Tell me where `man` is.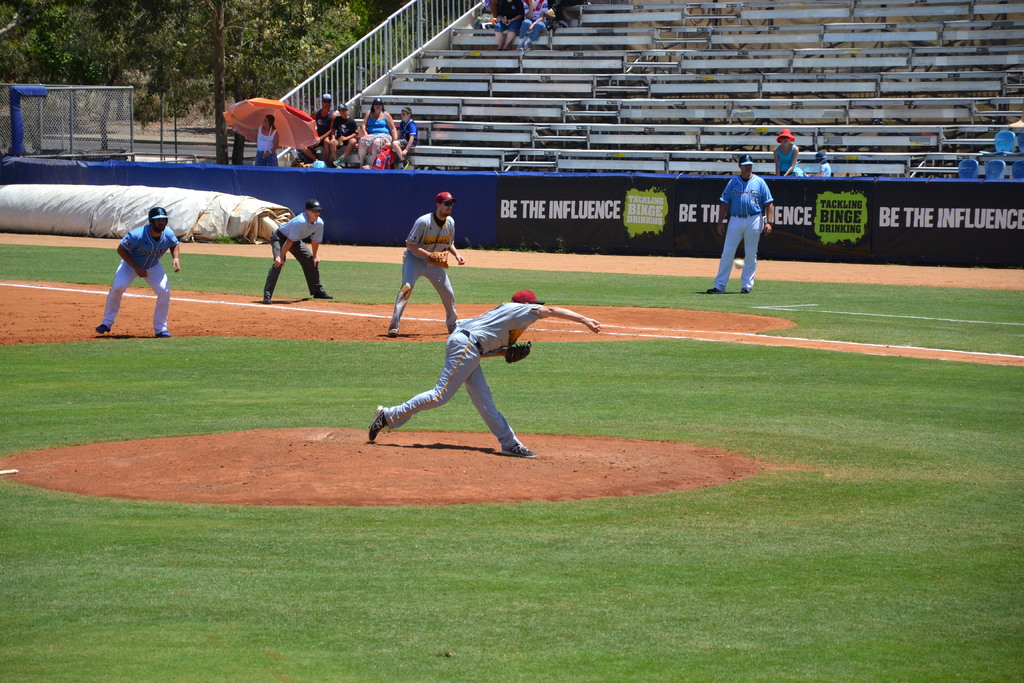
`man` is at box=[388, 190, 467, 334].
